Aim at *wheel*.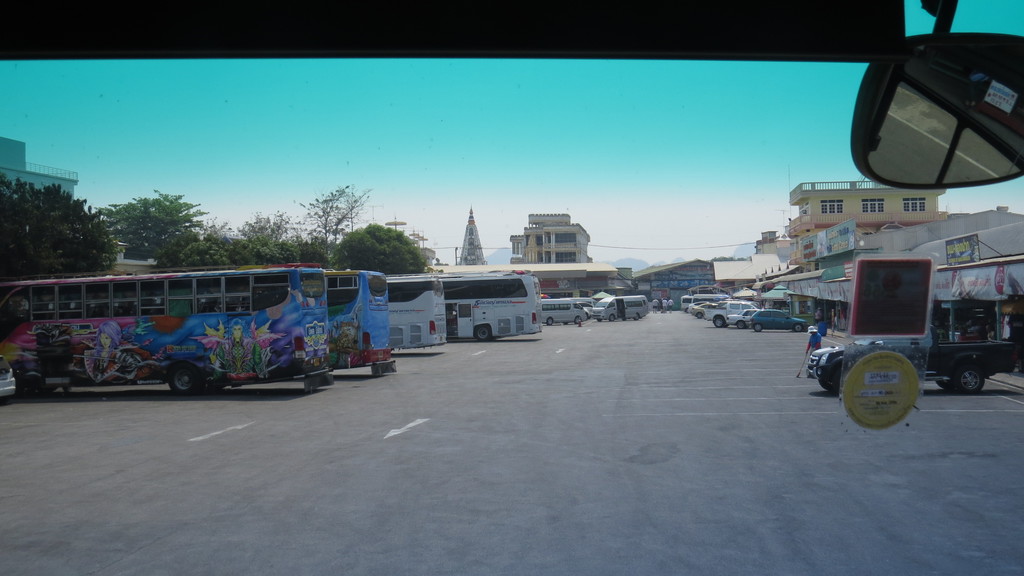
Aimed at BBox(957, 364, 987, 394).
